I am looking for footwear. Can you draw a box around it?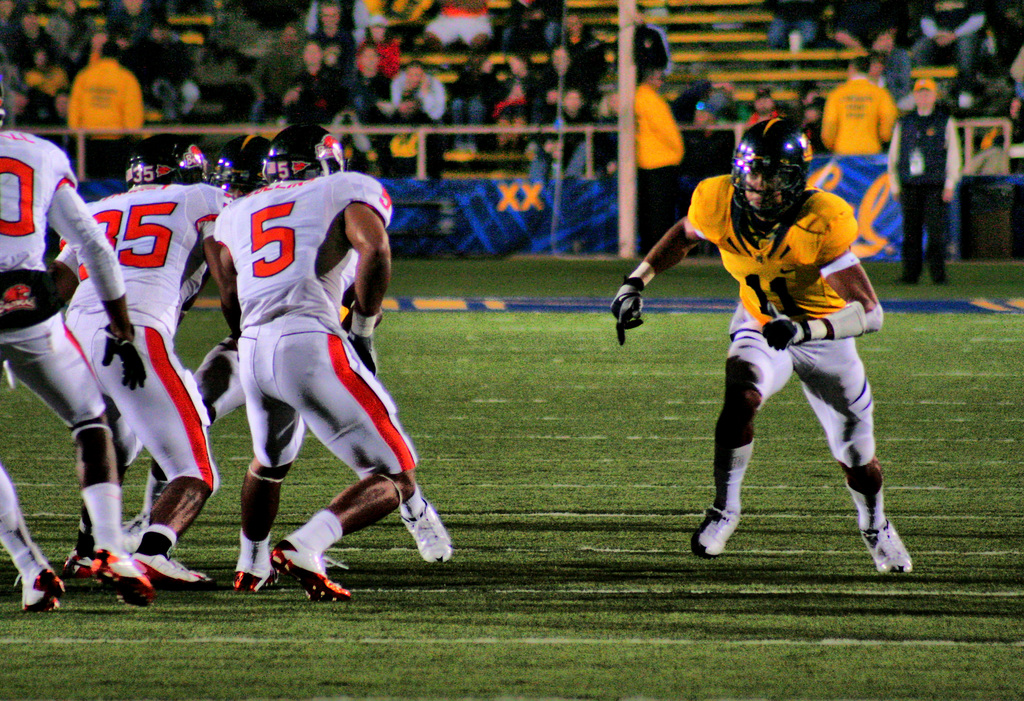
Sure, the bounding box is [398,498,454,565].
